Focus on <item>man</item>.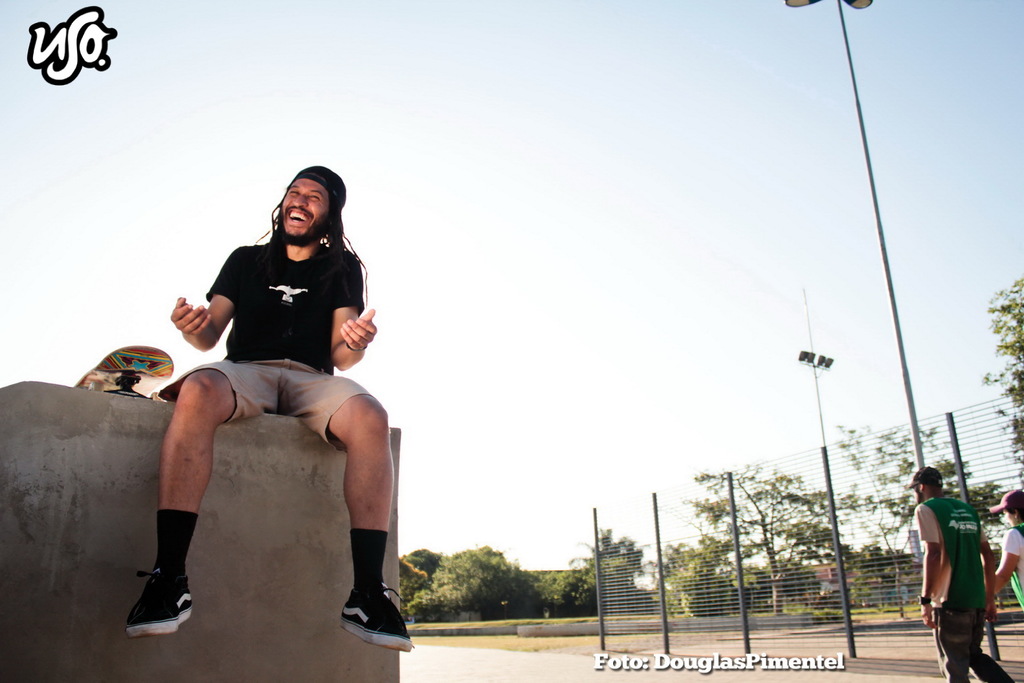
Focused at <region>895, 462, 1012, 682</region>.
